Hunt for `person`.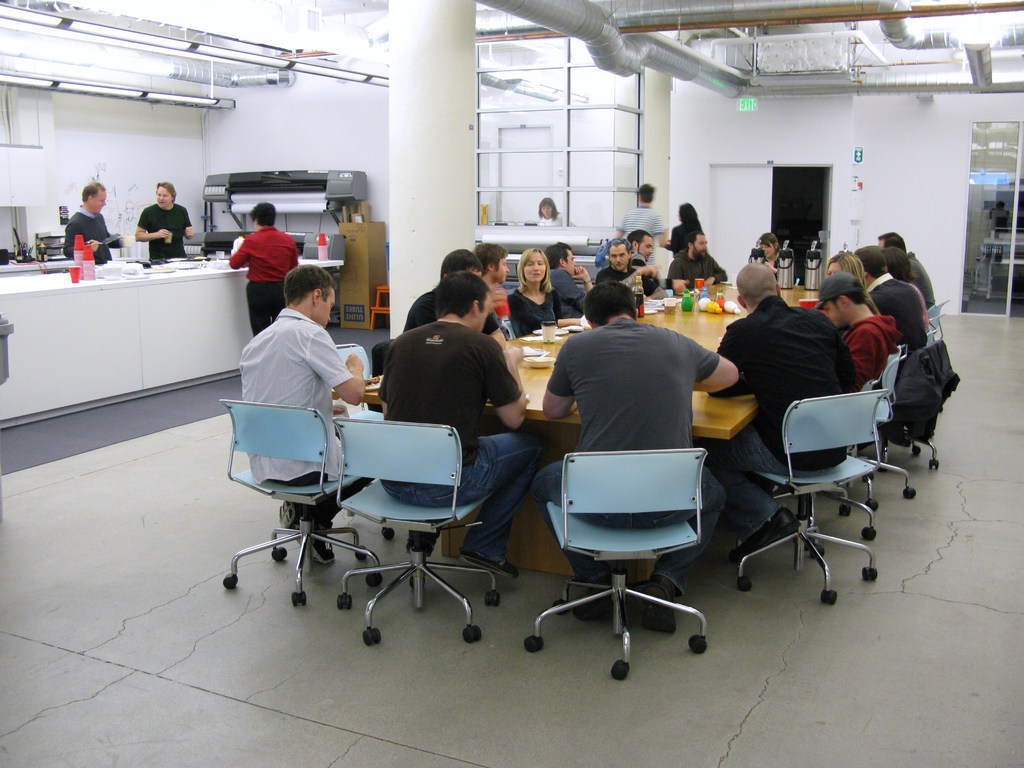
Hunted down at l=628, t=228, r=662, b=279.
